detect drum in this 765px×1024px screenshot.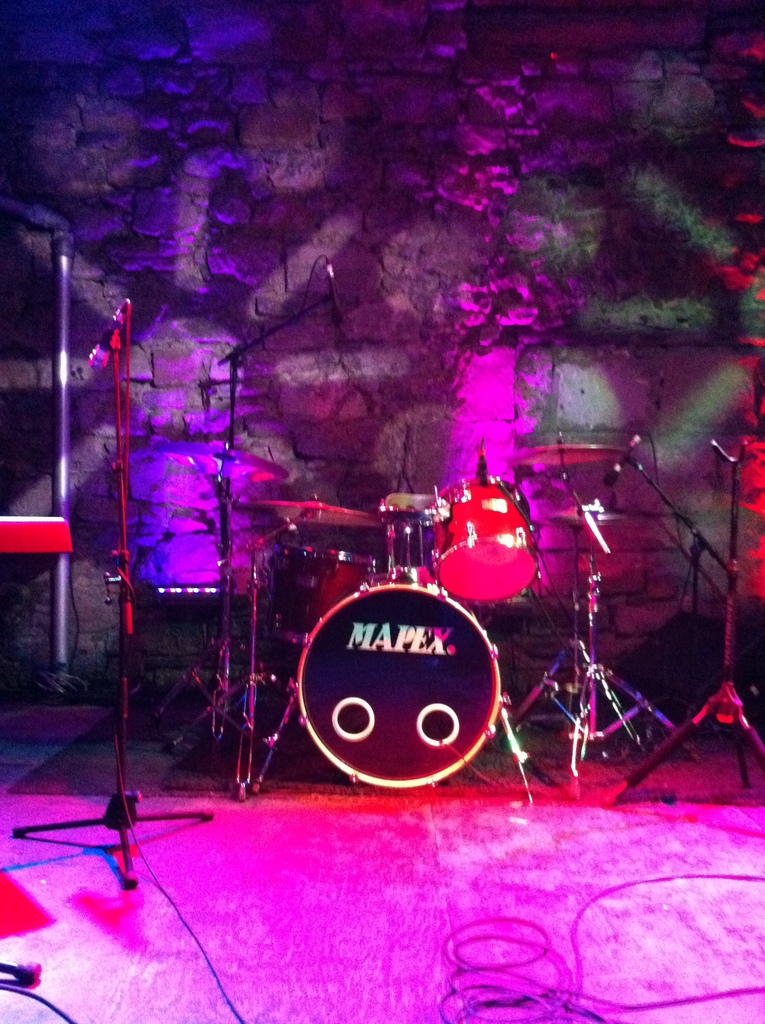
Detection: (x1=267, y1=543, x2=376, y2=648).
